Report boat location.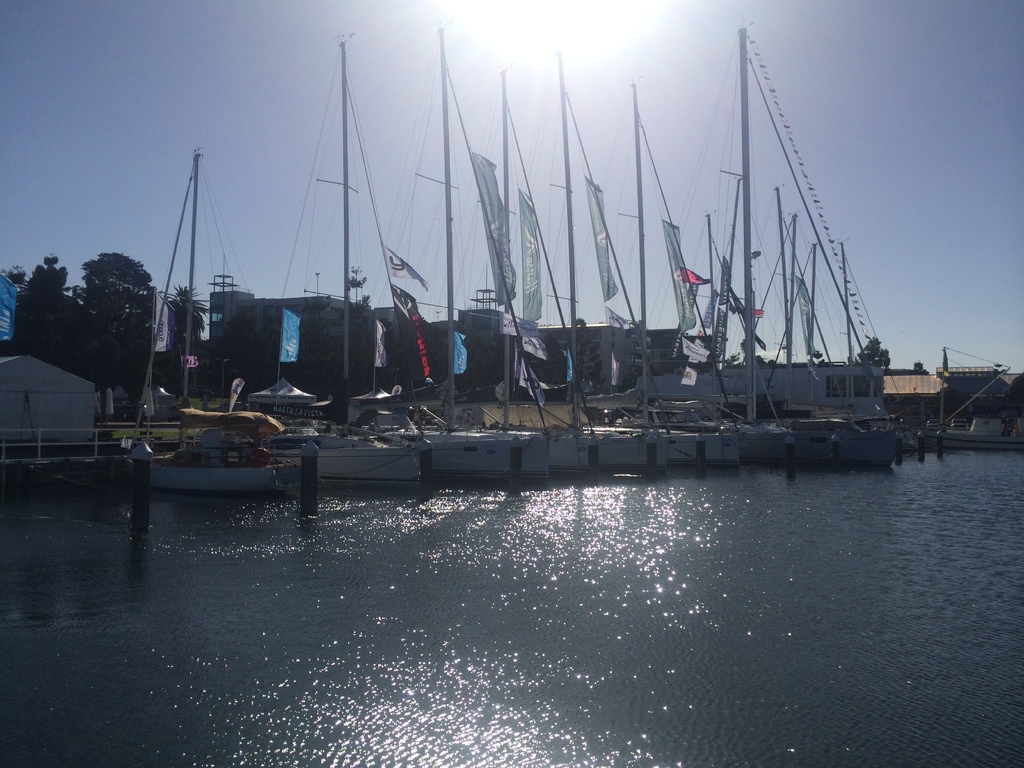
Report: (455, 67, 556, 477).
